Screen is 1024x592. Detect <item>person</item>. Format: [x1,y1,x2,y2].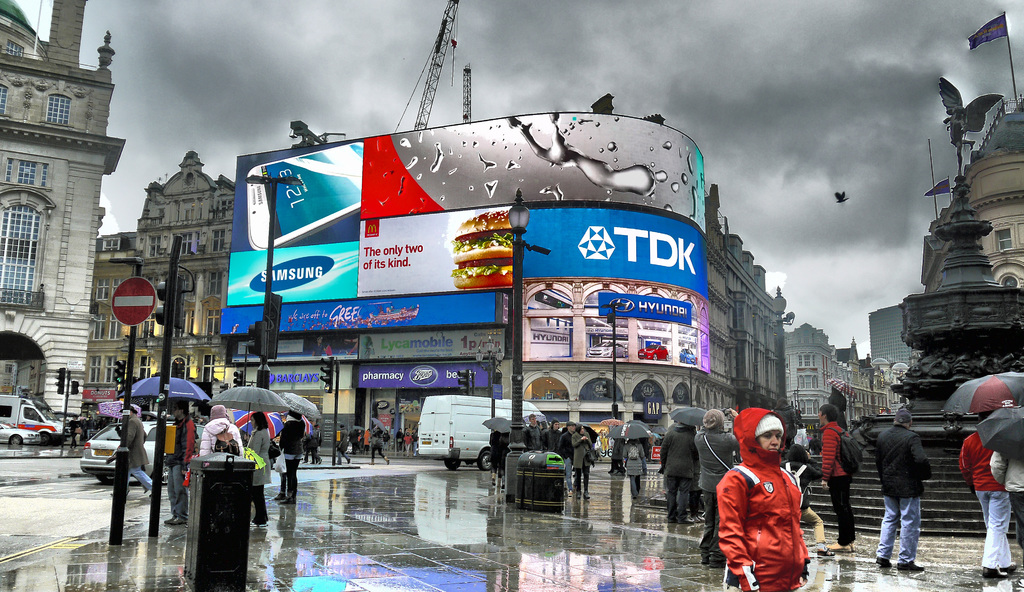
[239,410,271,526].
